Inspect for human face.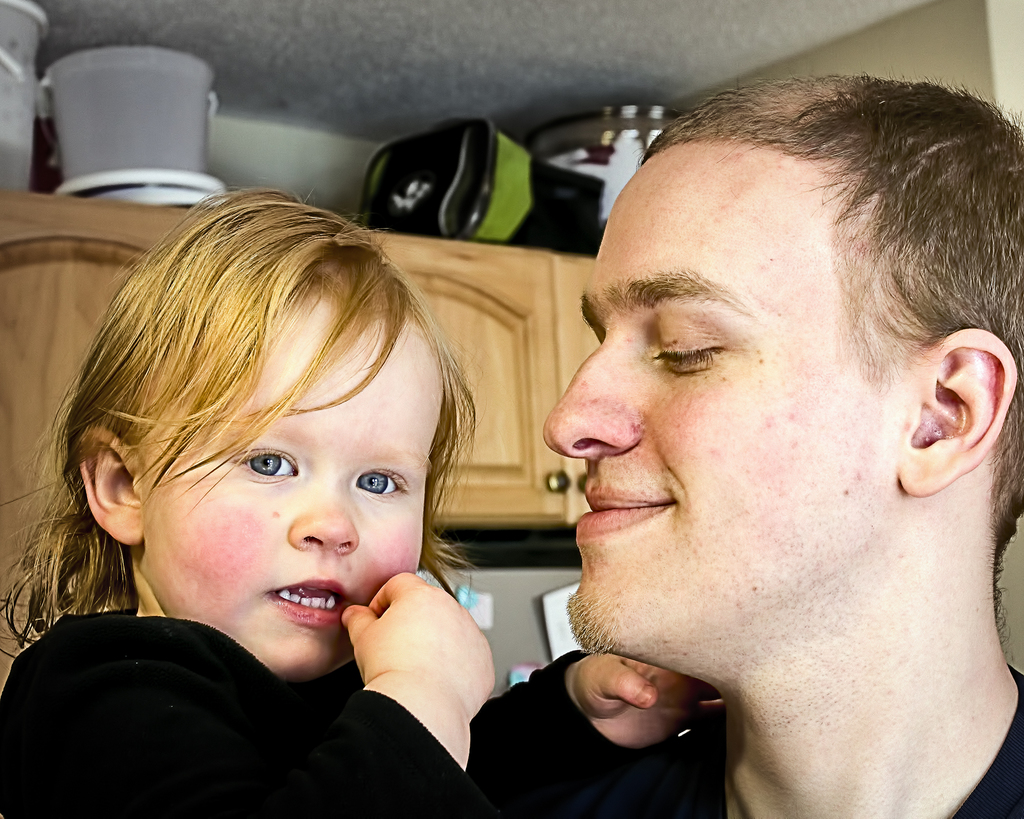
Inspection: select_region(148, 296, 445, 678).
